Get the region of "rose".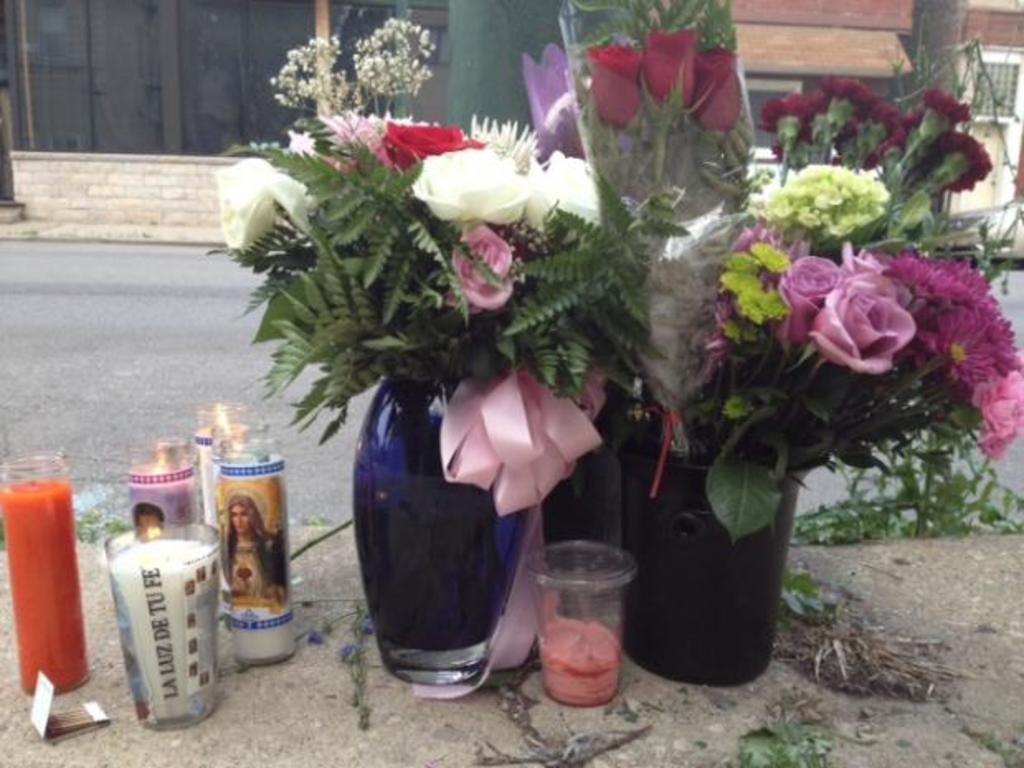
x1=773, y1=251, x2=841, y2=345.
